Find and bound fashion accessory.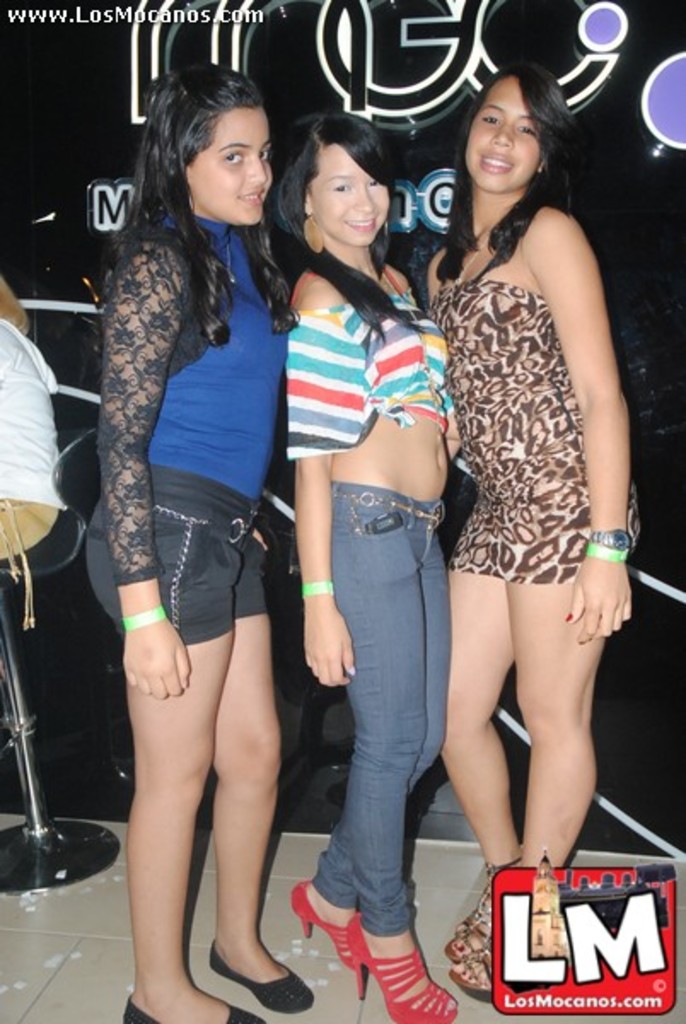
Bound: [x1=346, y1=915, x2=462, y2=1021].
